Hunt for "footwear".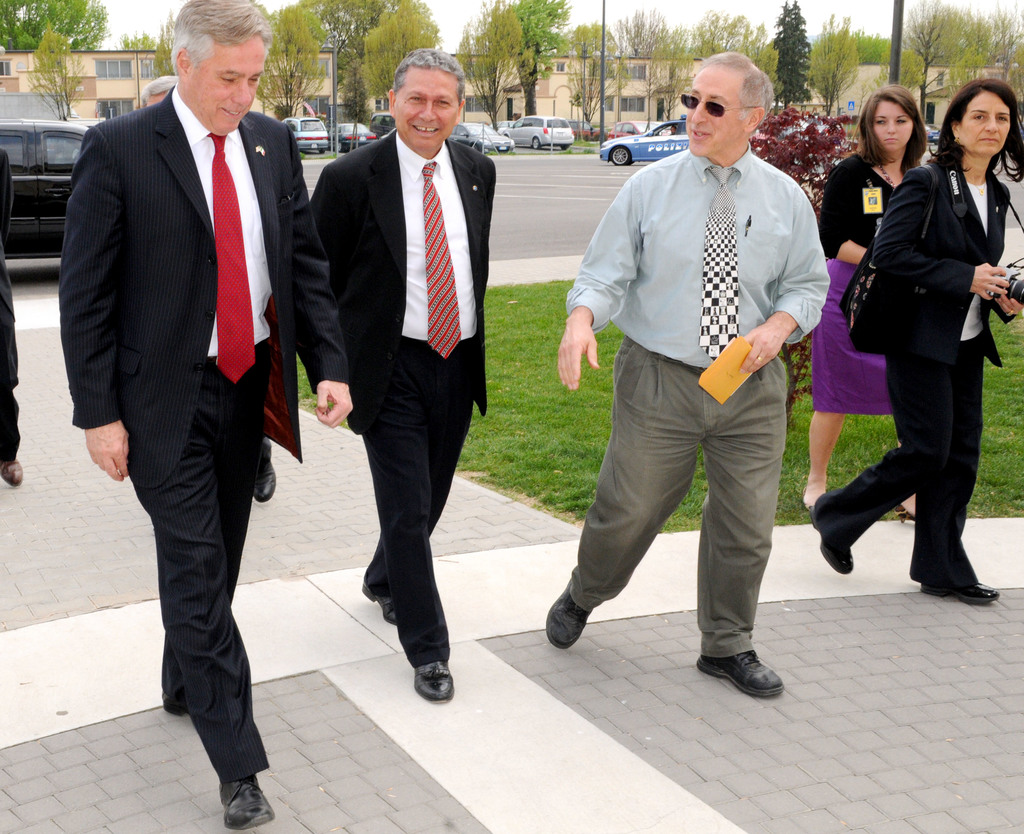
Hunted down at locate(920, 582, 996, 606).
